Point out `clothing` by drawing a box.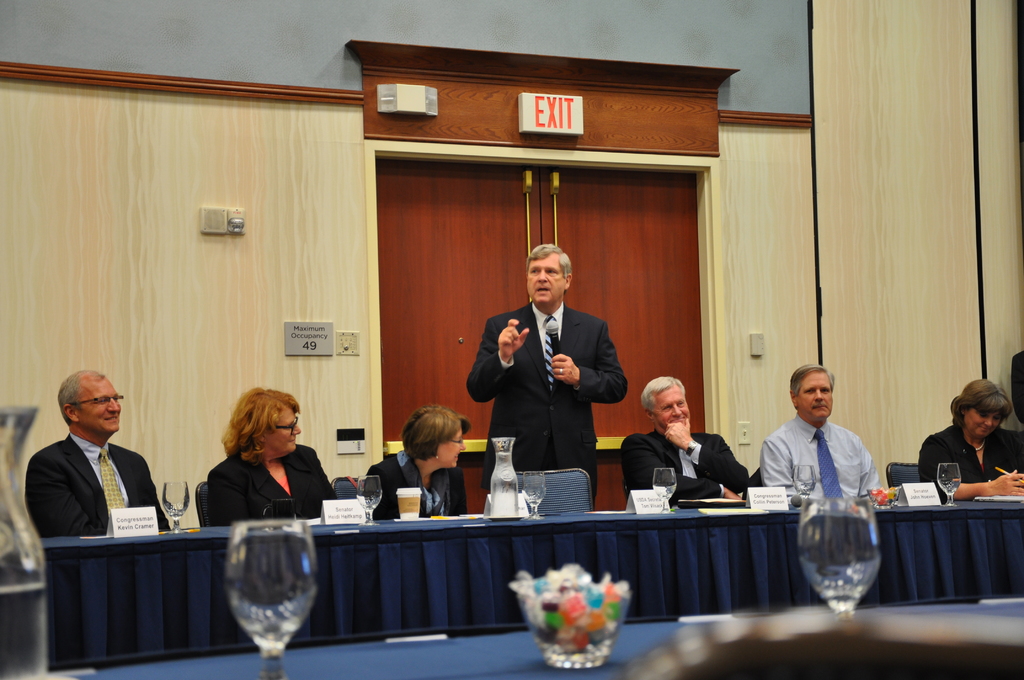
{"left": 463, "top": 307, "right": 630, "bottom": 508}.
